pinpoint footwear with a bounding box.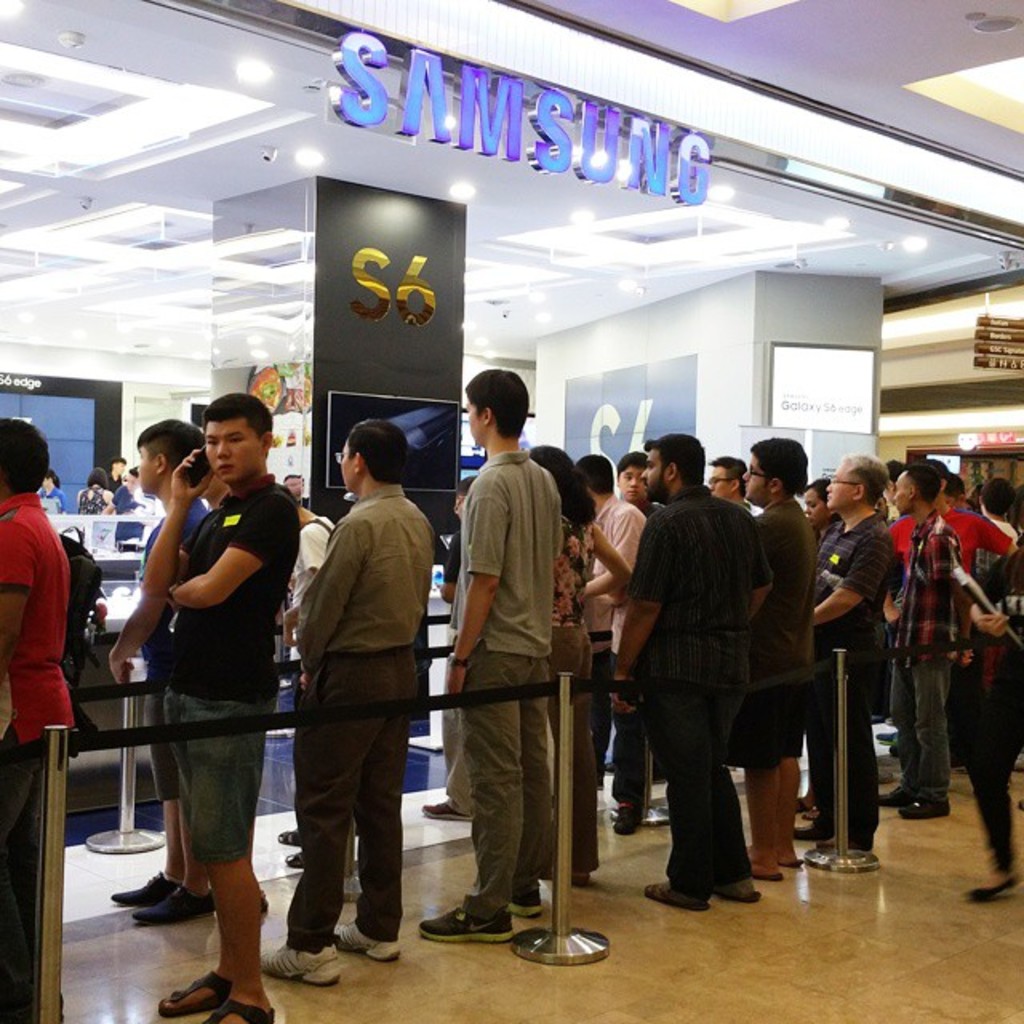
{"x1": 333, "y1": 926, "x2": 402, "y2": 958}.
